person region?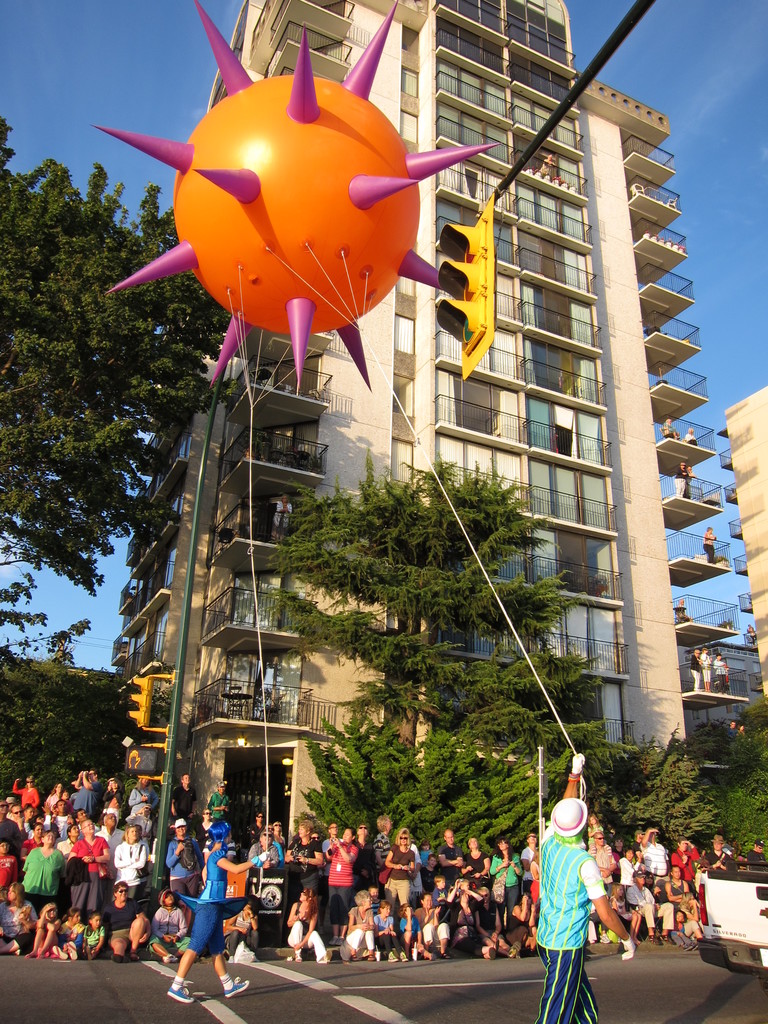
rect(22, 836, 68, 904)
